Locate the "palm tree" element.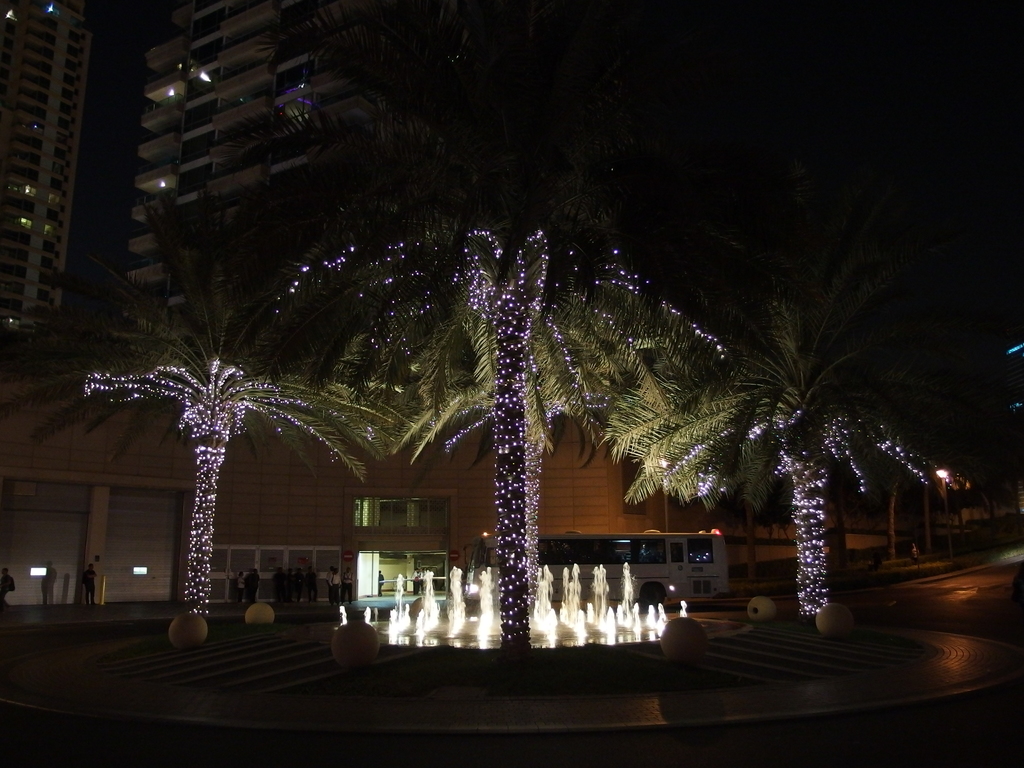
Element bbox: select_region(355, 208, 627, 687).
